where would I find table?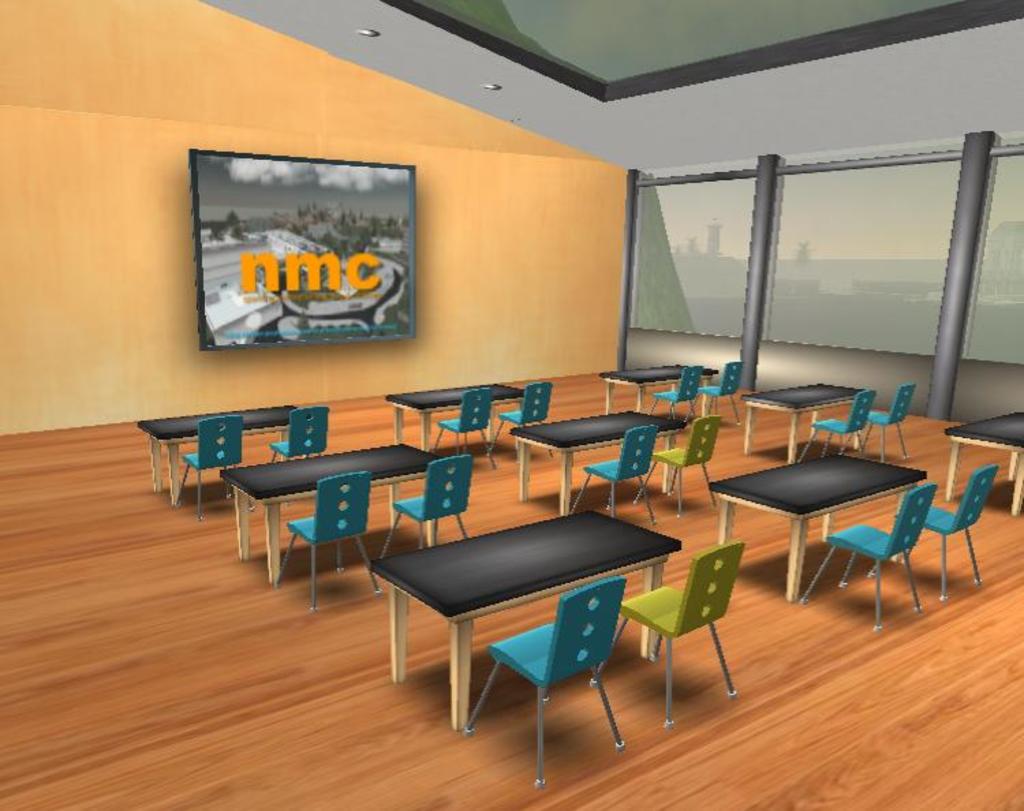
At detection(747, 386, 862, 459).
